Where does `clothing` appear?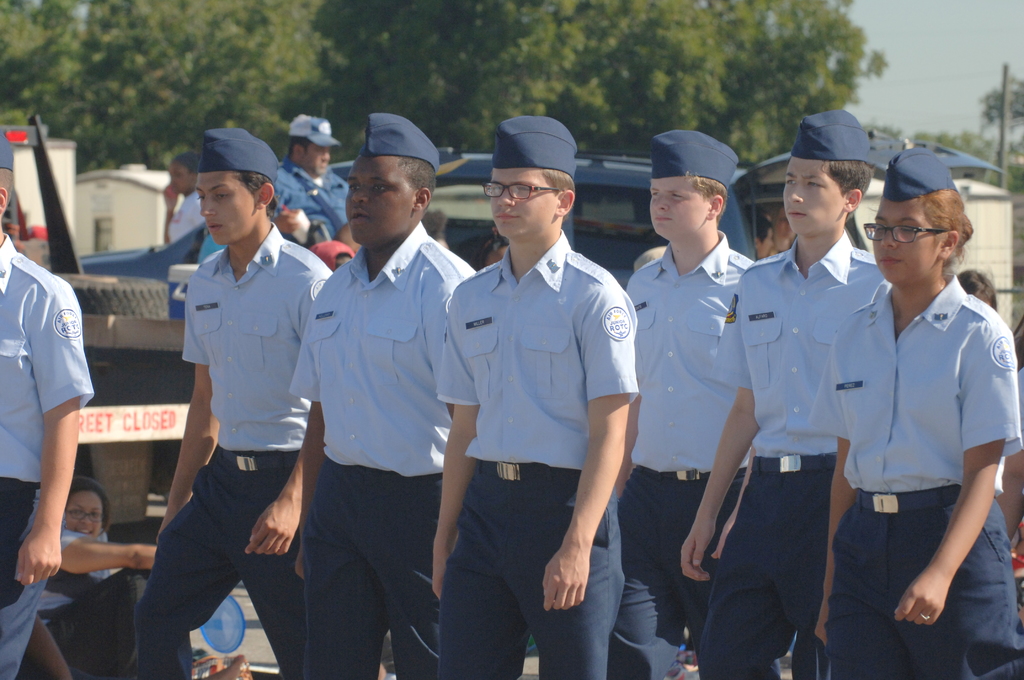
Appears at (293, 220, 465, 679).
